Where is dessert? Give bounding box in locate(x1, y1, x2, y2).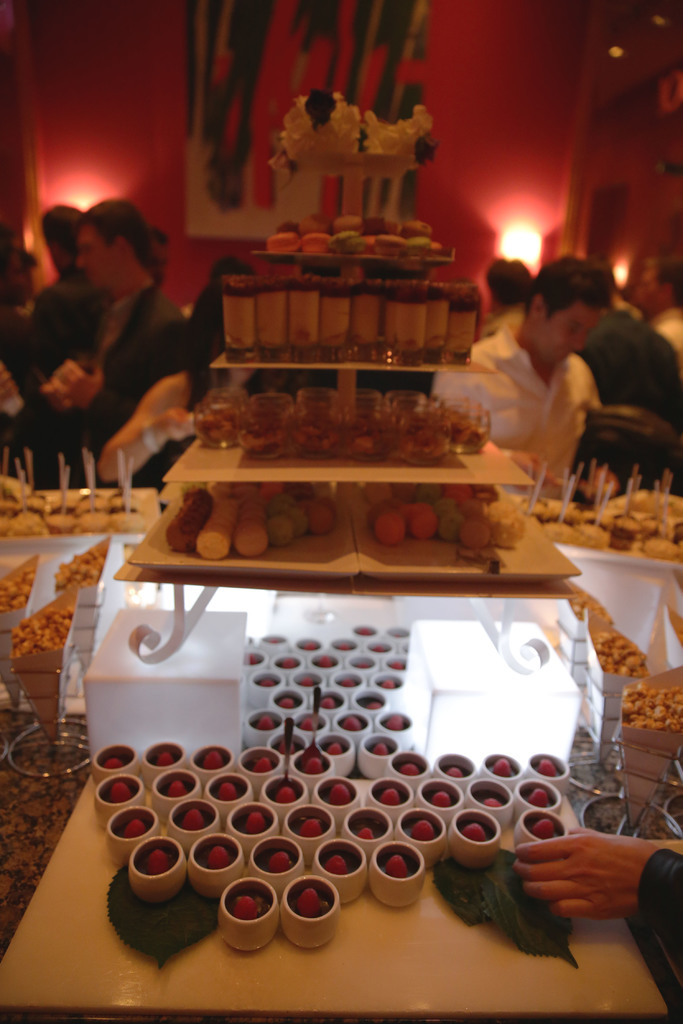
locate(0, 570, 91, 708).
